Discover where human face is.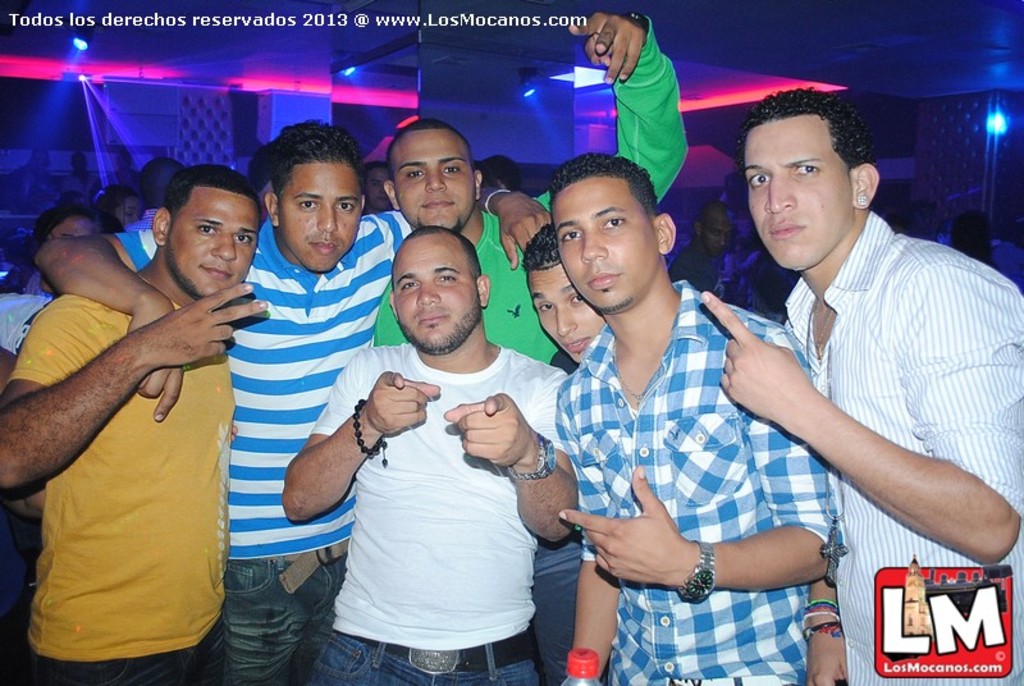
Discovered at l=742, t=111, r=859, b=271.
